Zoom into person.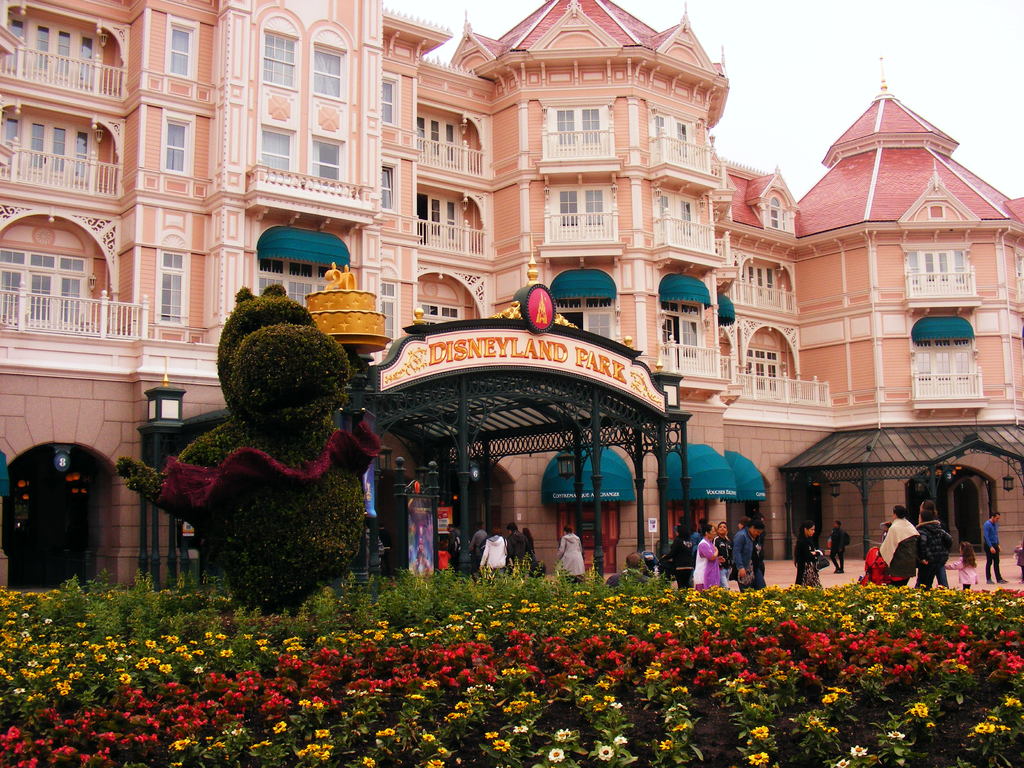
Zoom target: (x1=984, y1=510, x2=1009, y2=583).
